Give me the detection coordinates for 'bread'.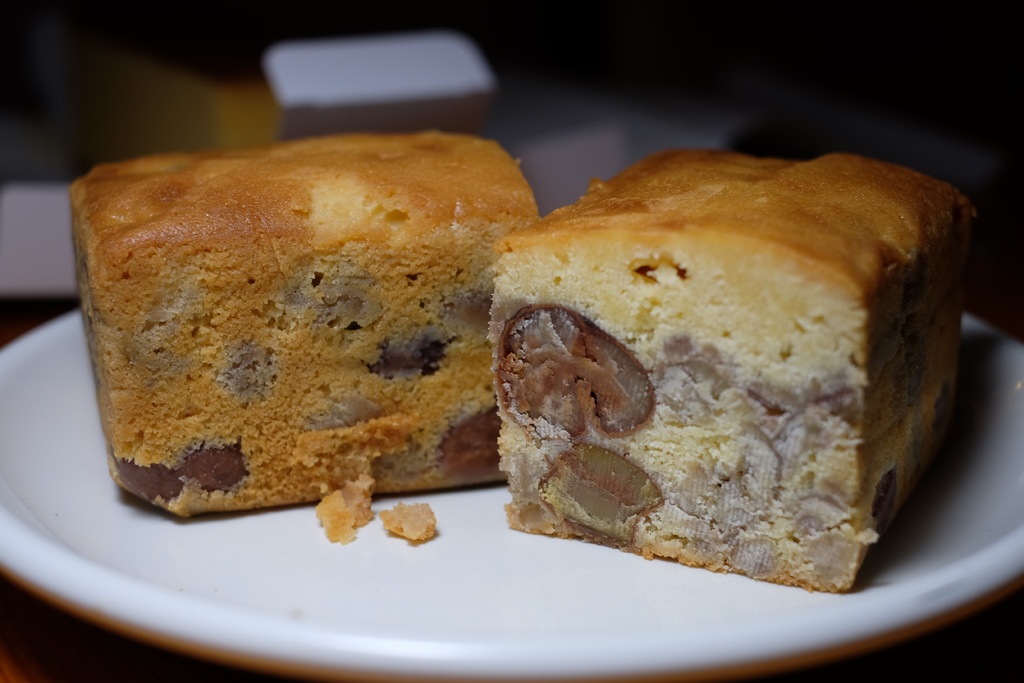
(left=381, top=504, right=442, bottom=545).
